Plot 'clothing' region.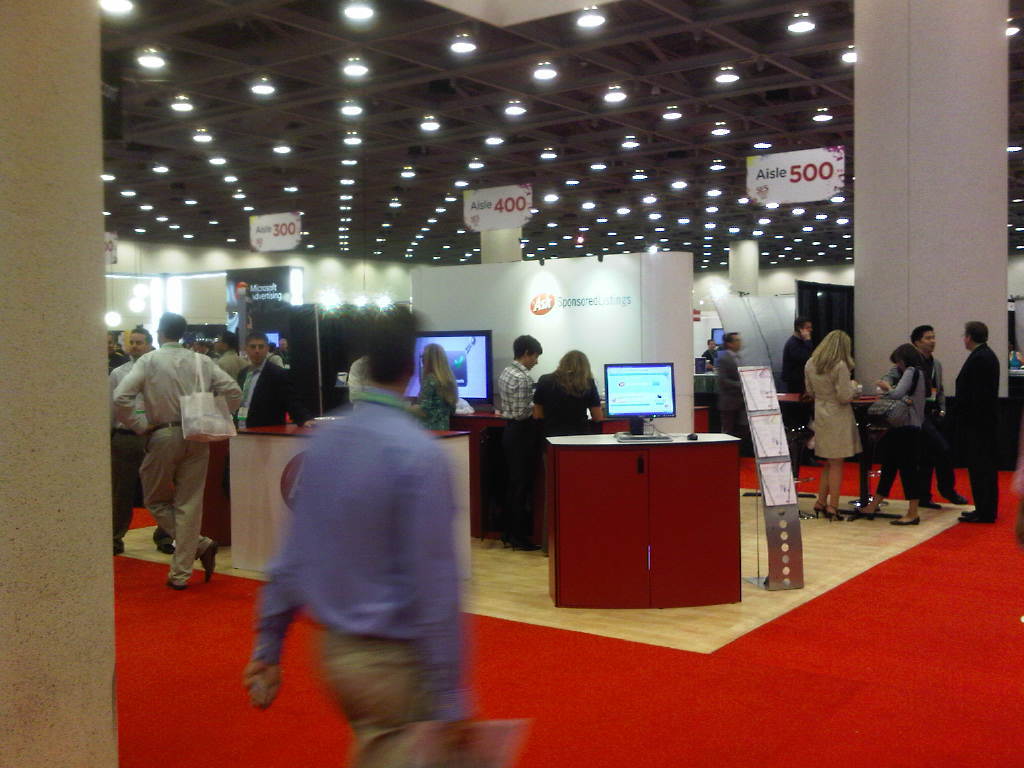
Plotted at [112, 357, 174, 544].
